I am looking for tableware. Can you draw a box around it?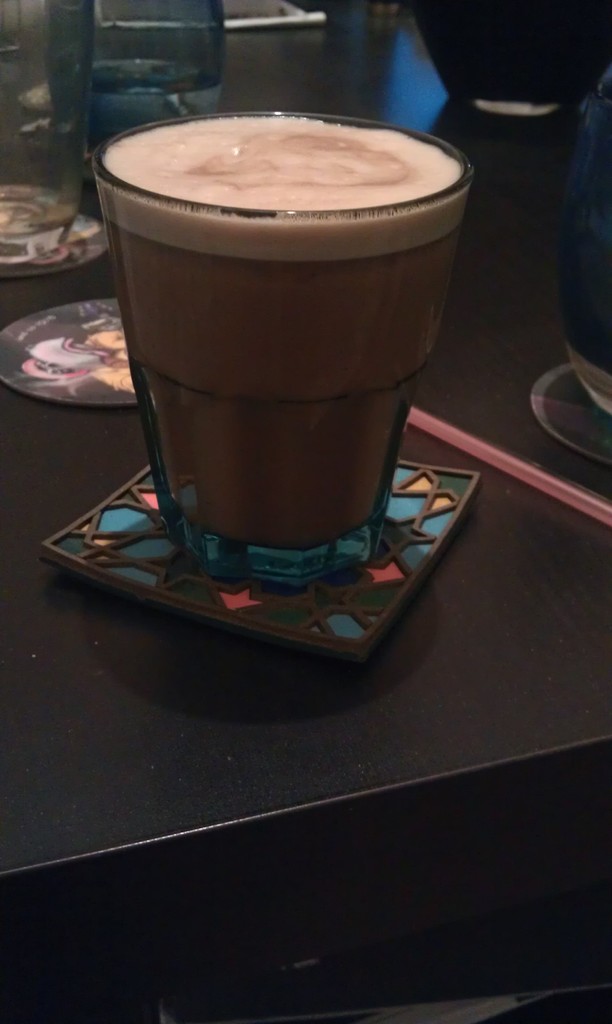
Sure, the bounding box is [81, 118, 458, 624].
